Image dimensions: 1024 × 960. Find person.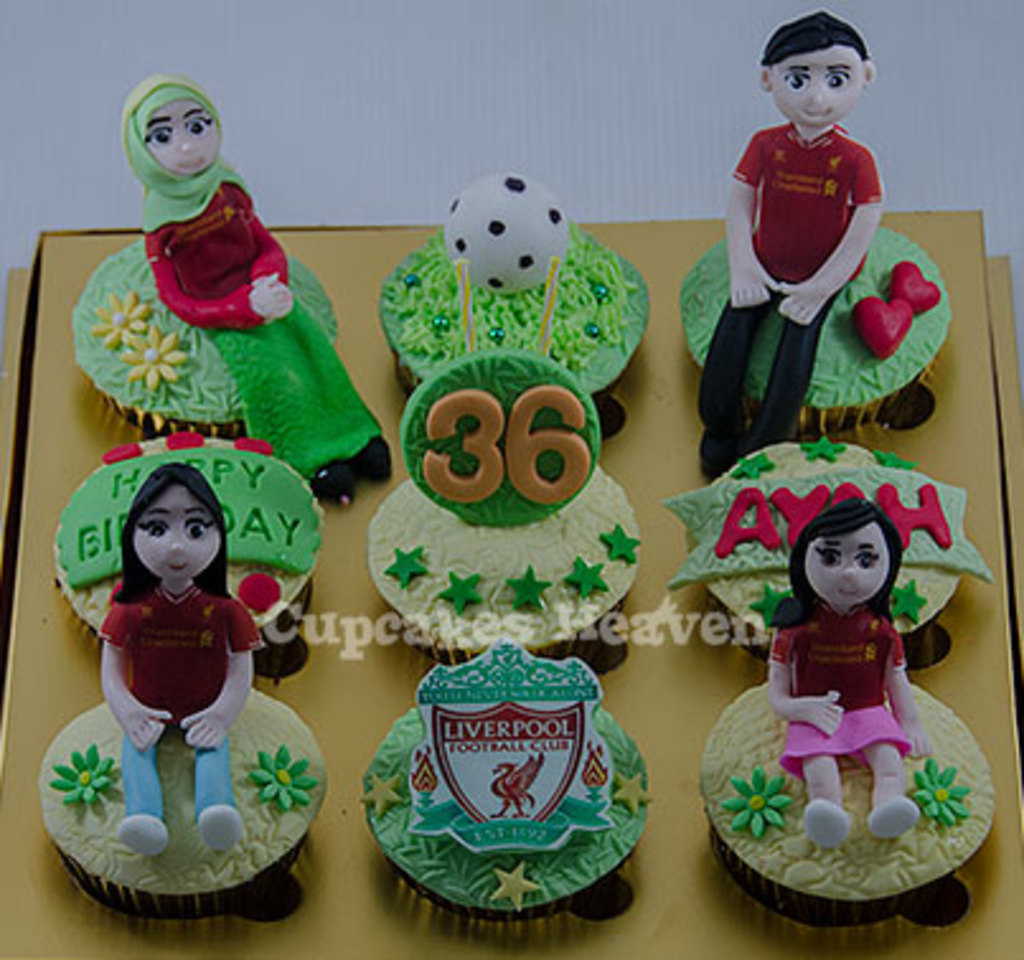
117/74/389/513.
